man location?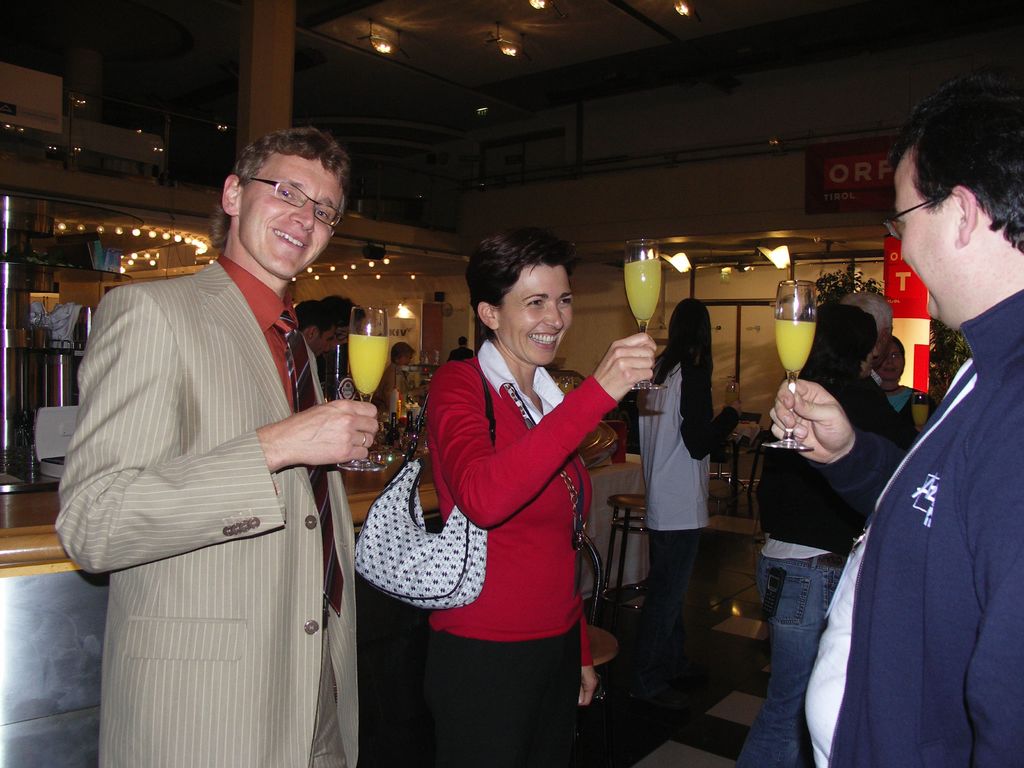
box(769, 76, 1023, 767)
